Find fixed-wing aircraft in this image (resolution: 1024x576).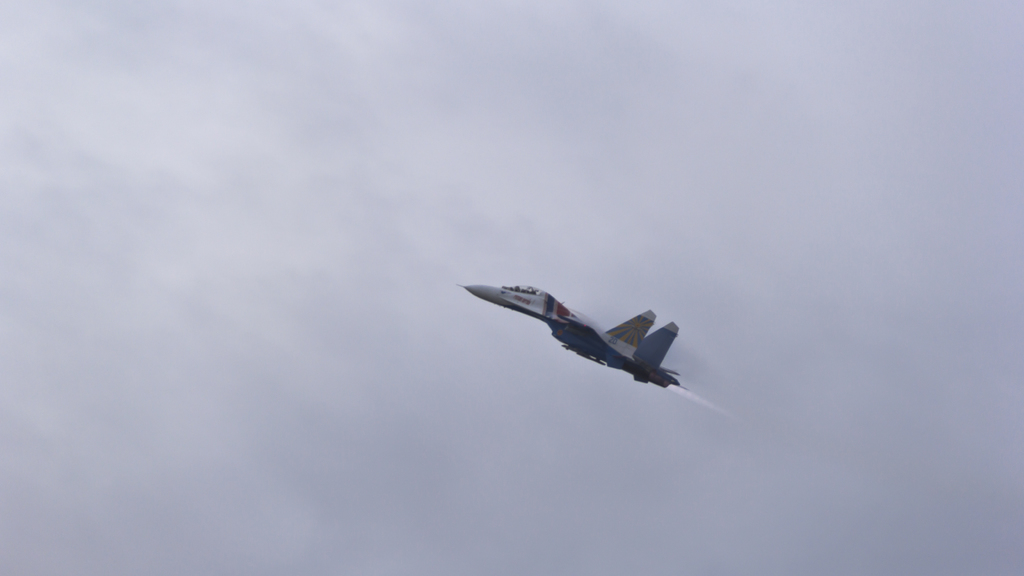
bbox=[465, 264, 689, 393].
